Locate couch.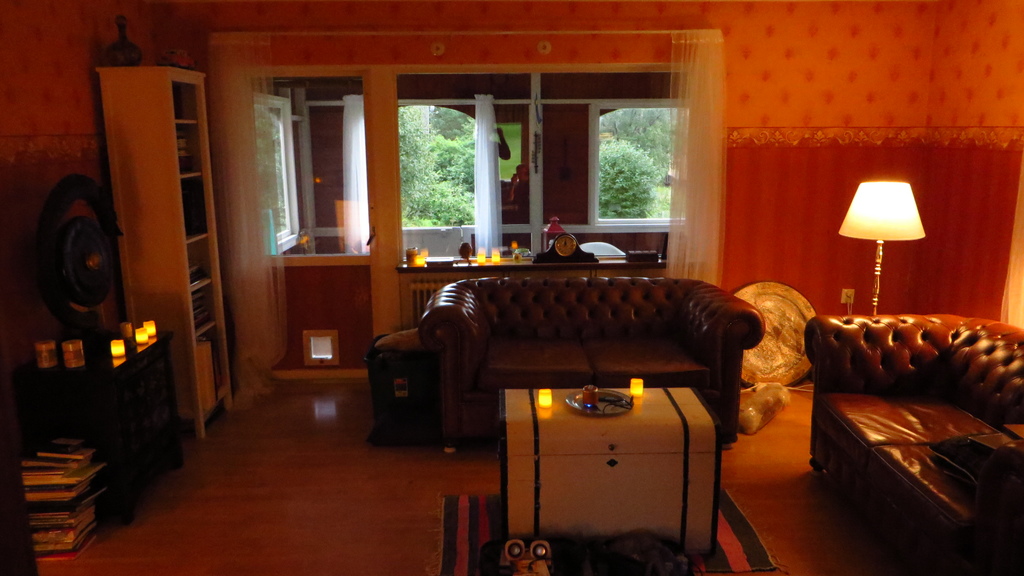
Bounding box: box=[417, 269, 767, 456].
